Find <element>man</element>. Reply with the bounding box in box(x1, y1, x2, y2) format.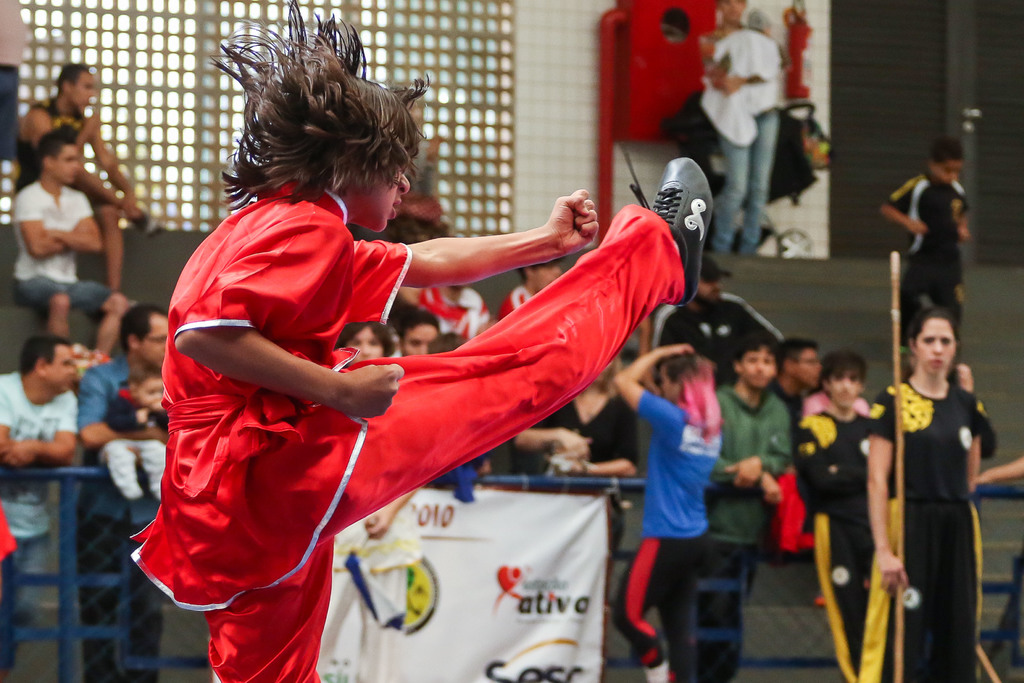
box(15, 111, 141, 370).
